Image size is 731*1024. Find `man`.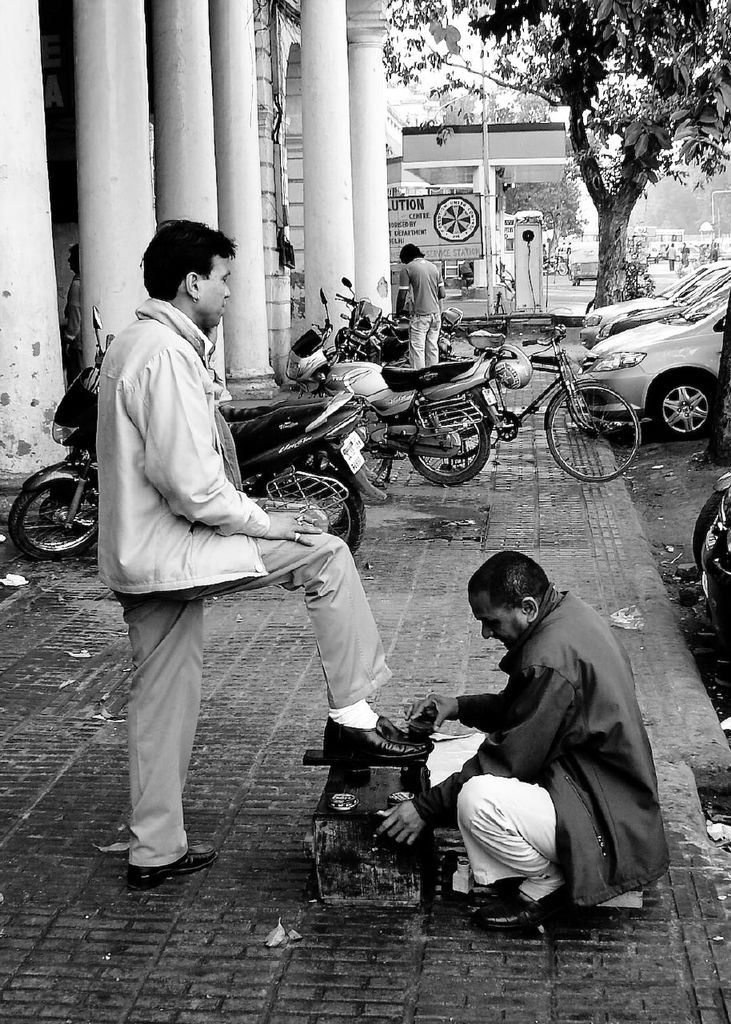
{"x1": 411, "y1": 546, "x2": 669, "y2": 935}.
